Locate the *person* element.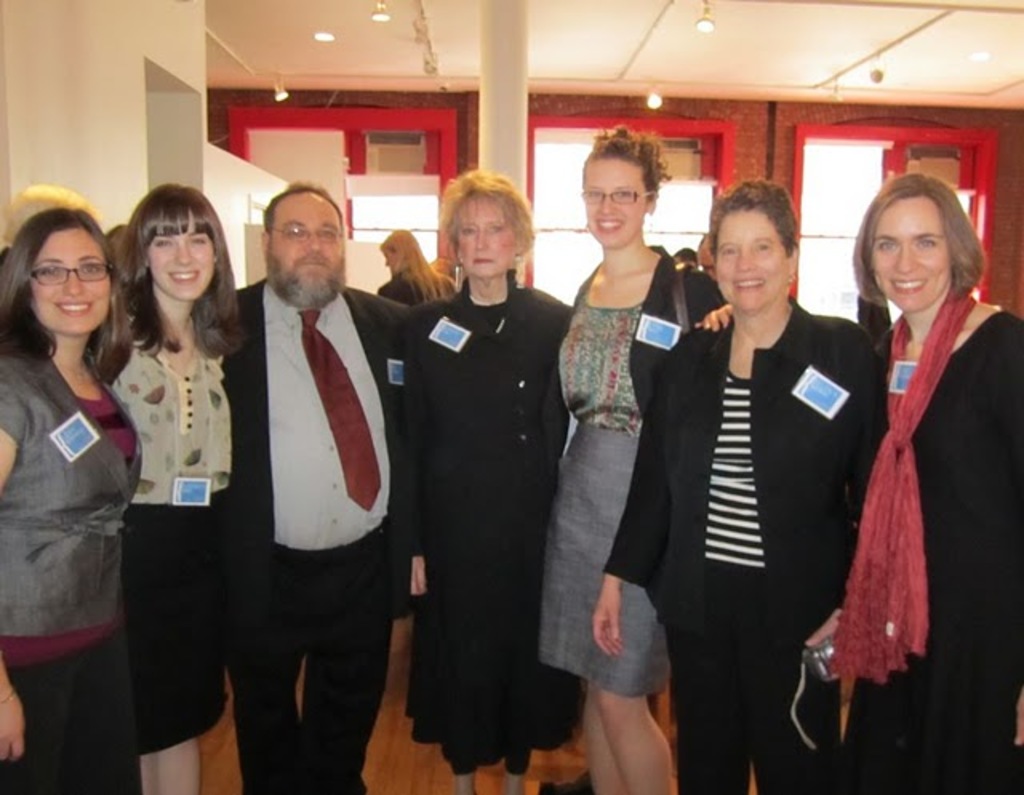
Element bbox: [646, 242, 674, 277].
